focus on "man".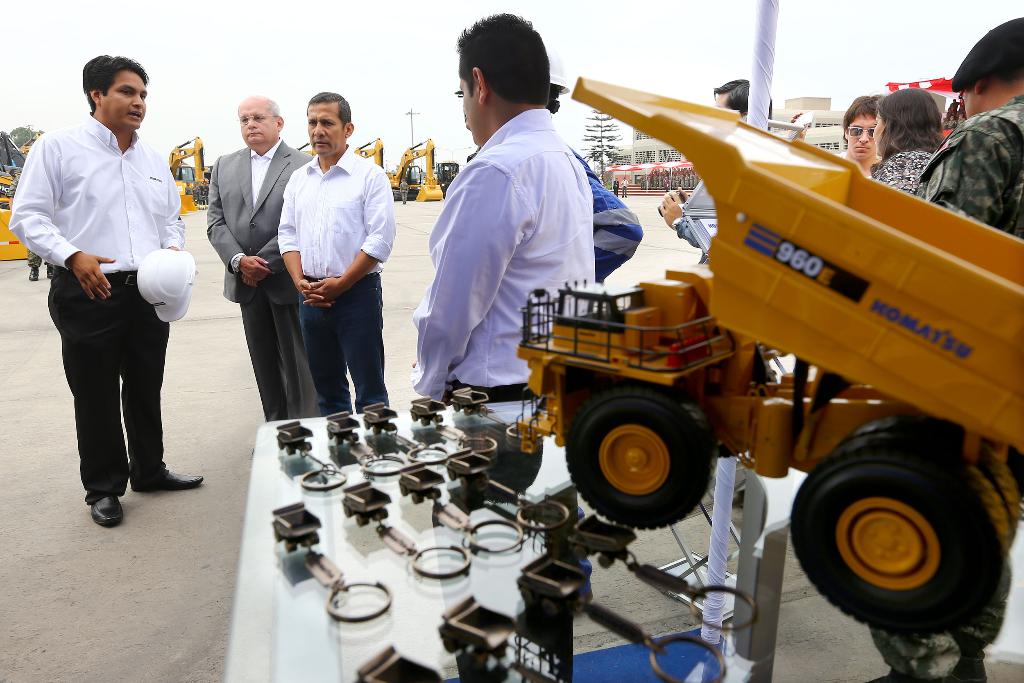
Focused at 865 10 1023 682.
